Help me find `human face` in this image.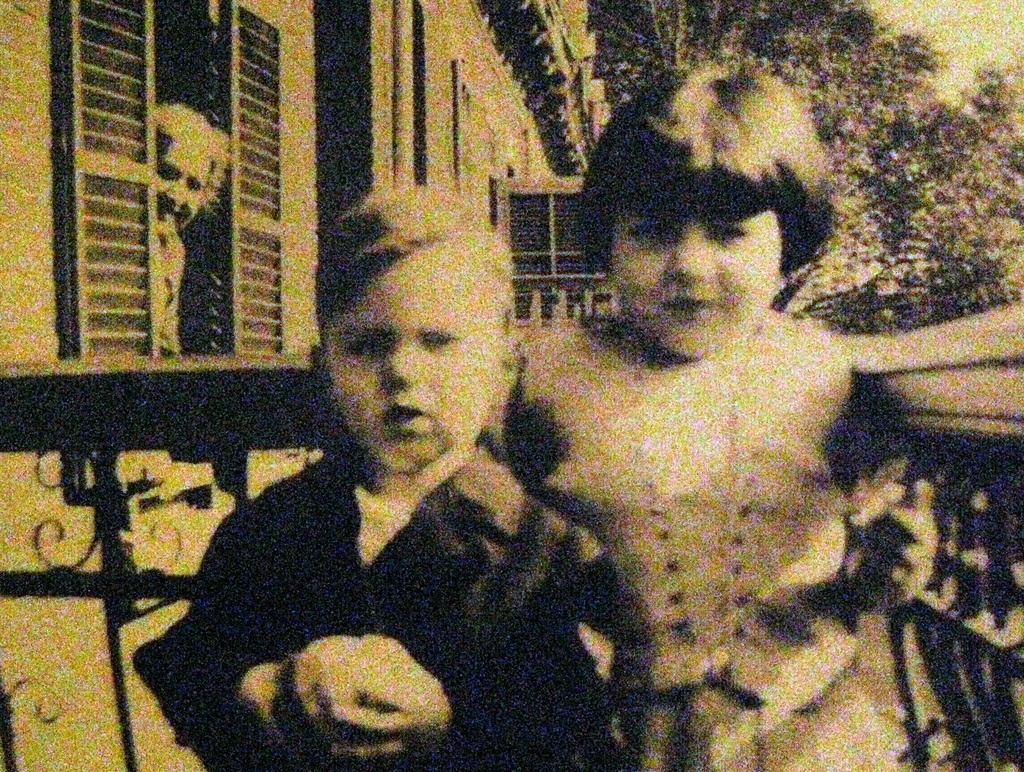
Found it: 609/209/783/356.
